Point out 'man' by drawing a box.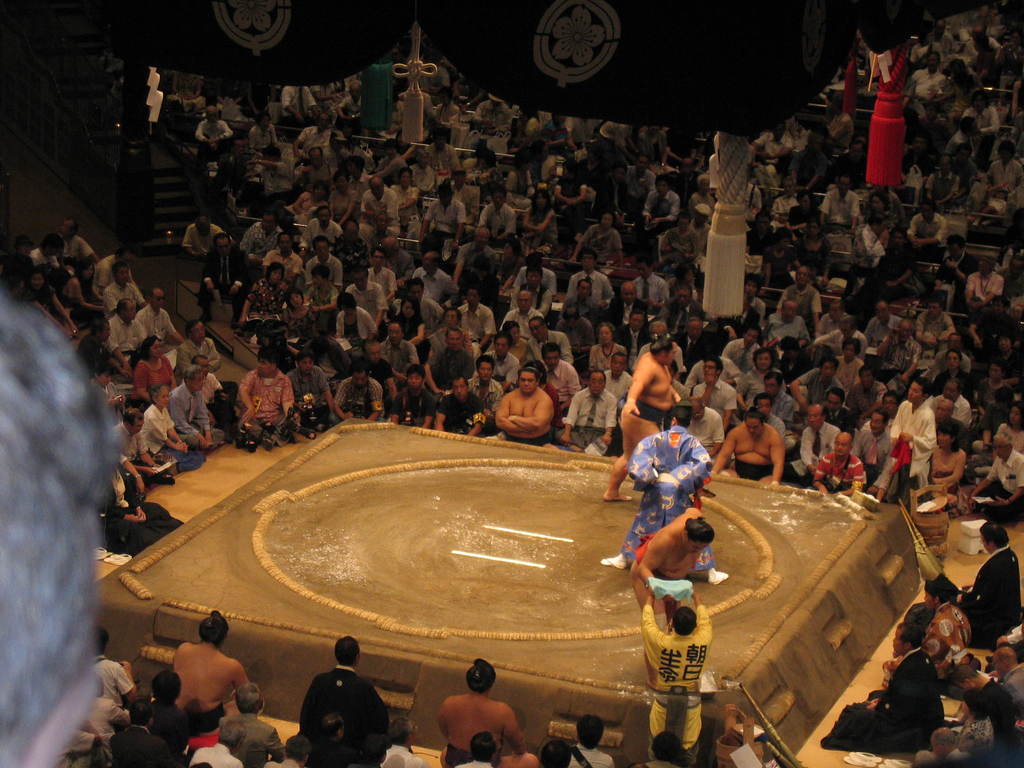
[left=933, top=236, right=977, bottom=307].
